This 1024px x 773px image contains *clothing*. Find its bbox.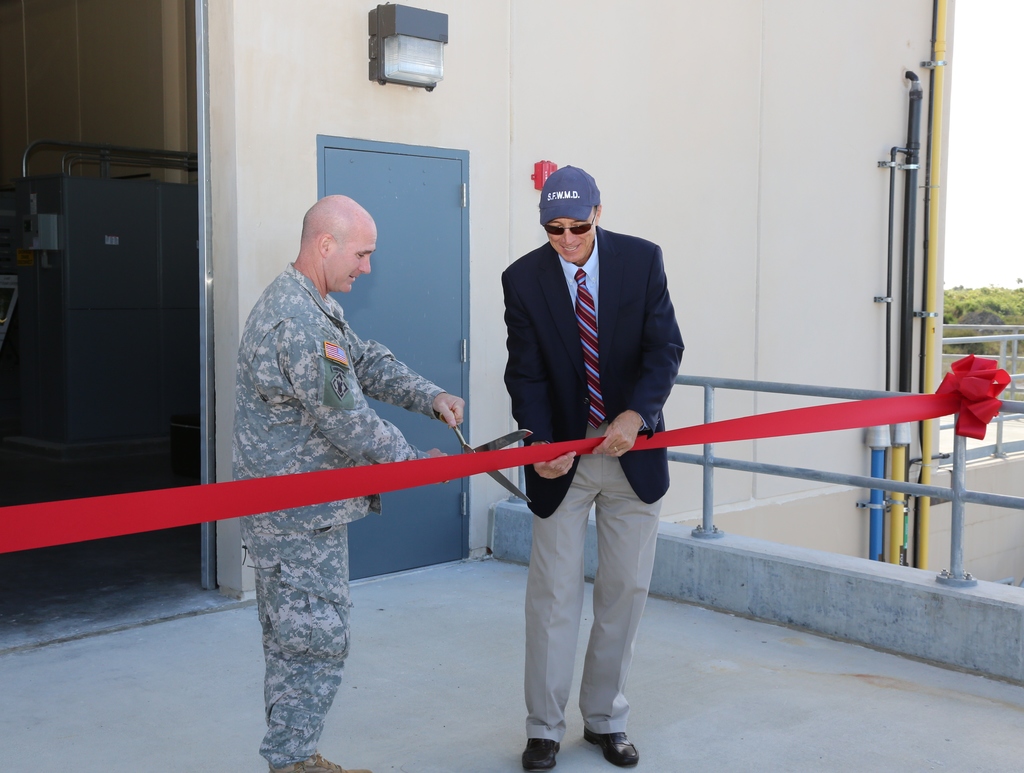
(232,259,450,763).
